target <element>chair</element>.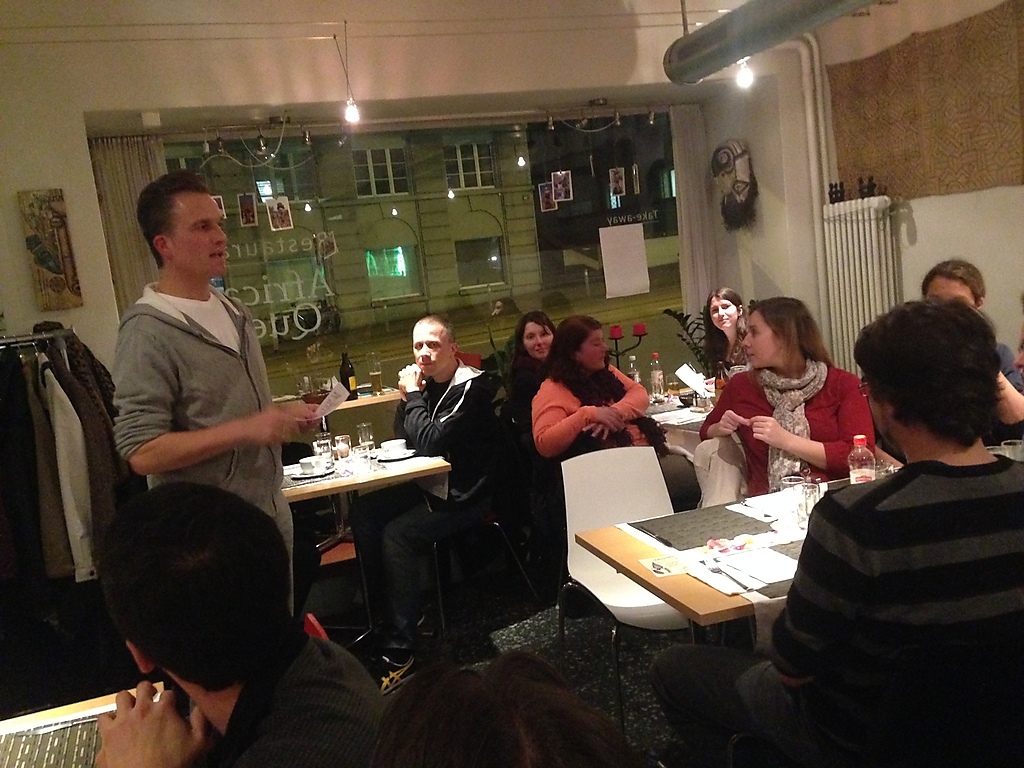
Target region: <box>424,413,548,655</box>.
